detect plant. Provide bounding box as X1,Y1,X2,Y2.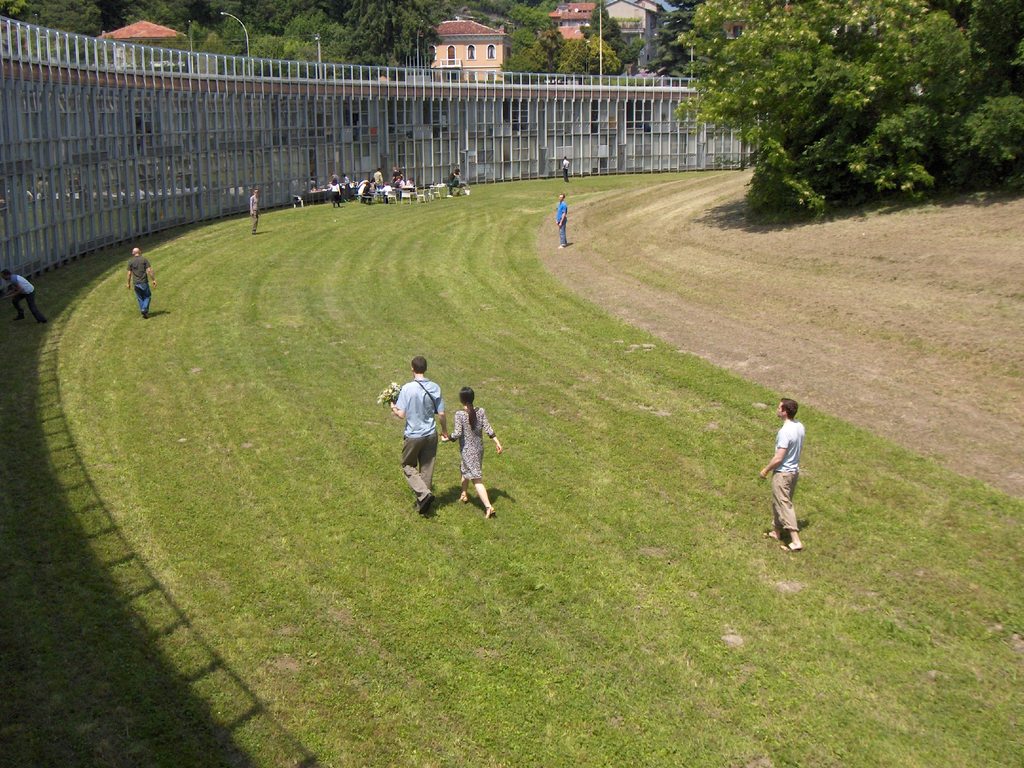
655,8,1016,229.
